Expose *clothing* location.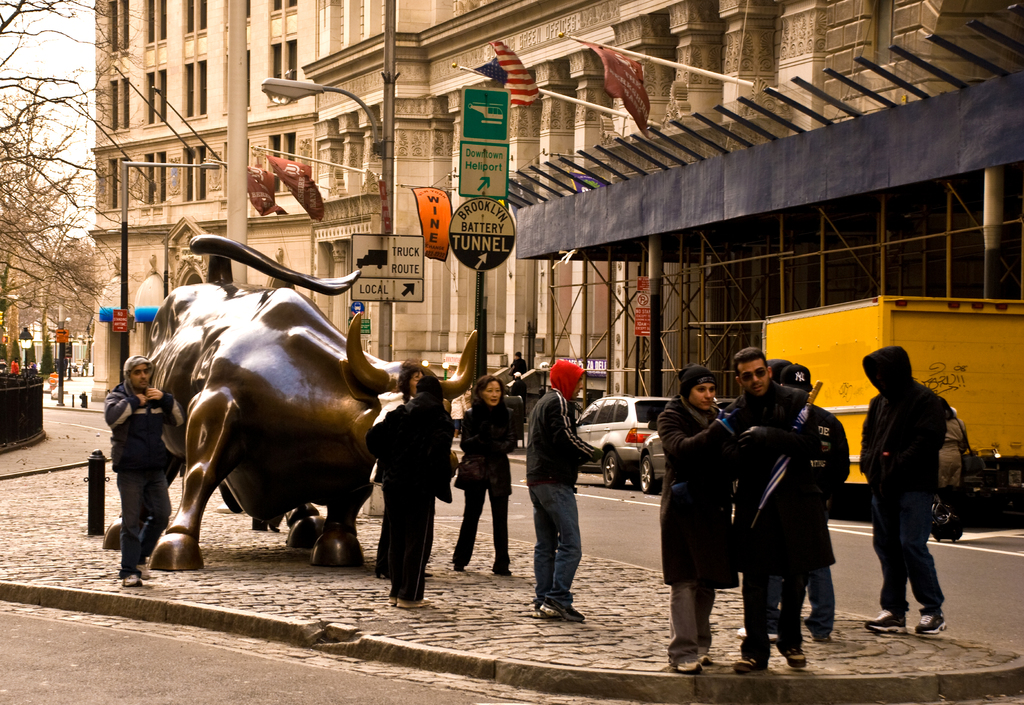
Exposed at bbox(365, 399, 454, 600).
